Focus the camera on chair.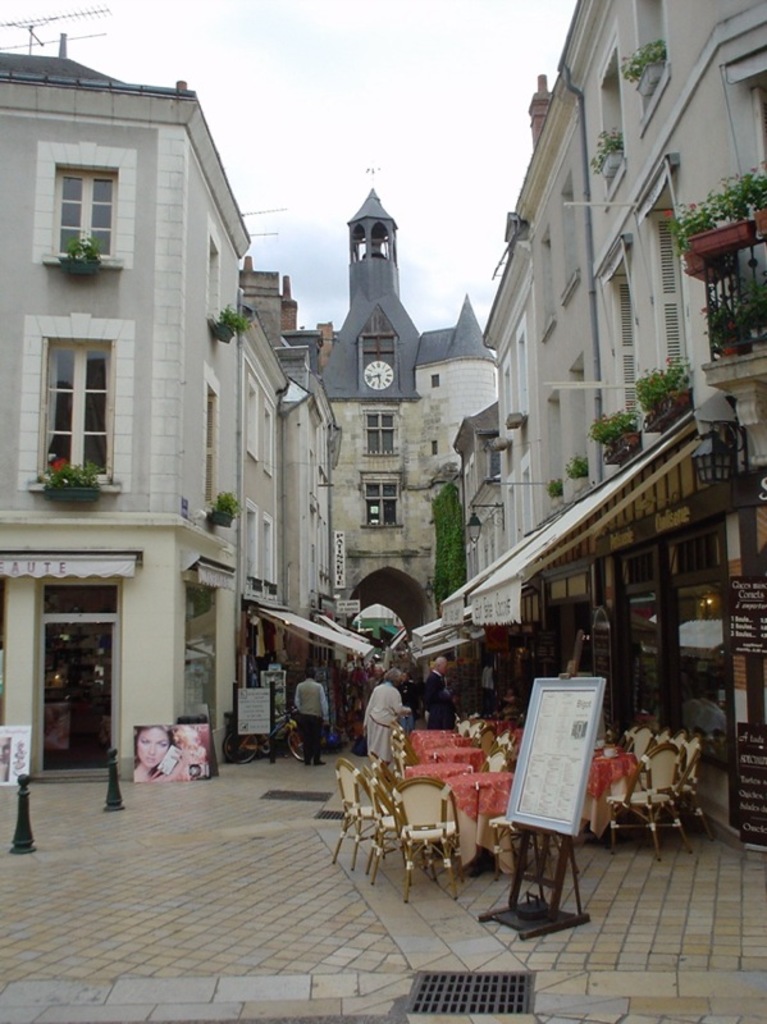
Focus region: 485,726,512,755.
